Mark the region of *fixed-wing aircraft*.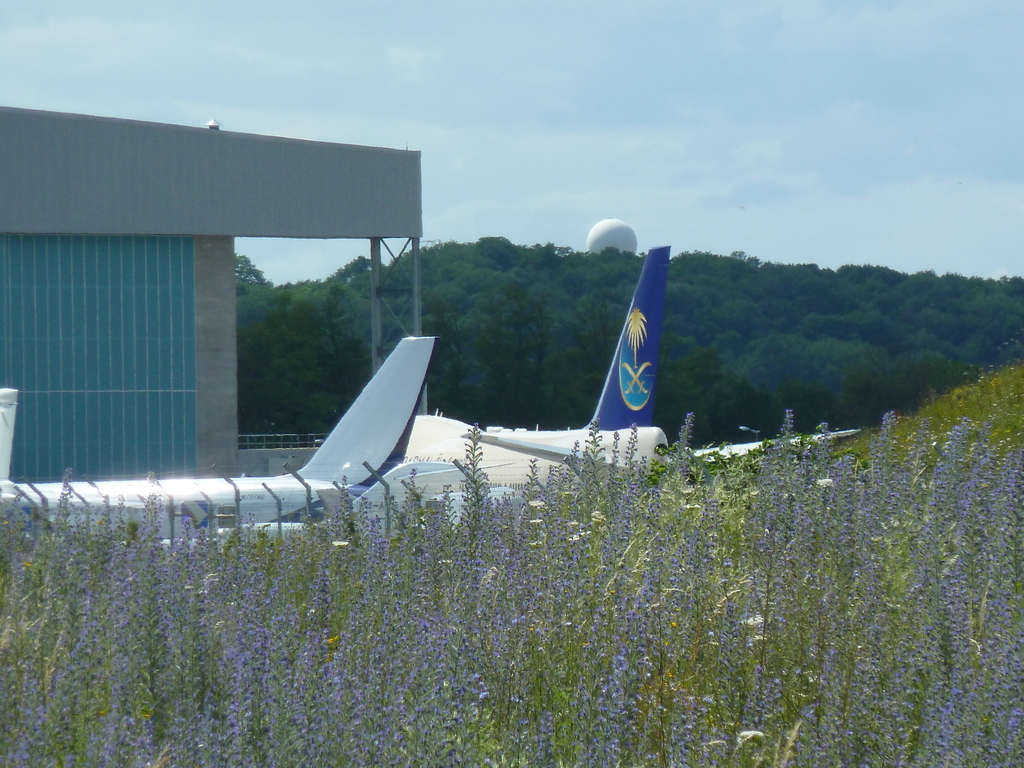
Region: crop(374, 245, 862, 499).
